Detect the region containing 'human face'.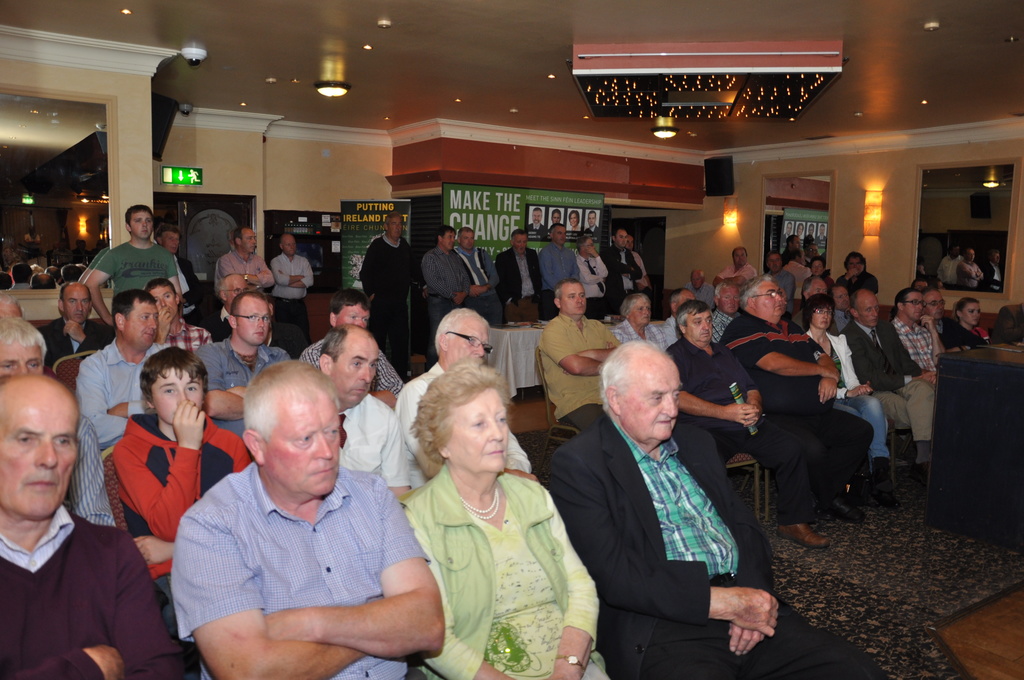
(left=264, top=389, right=341, bottom=498).
